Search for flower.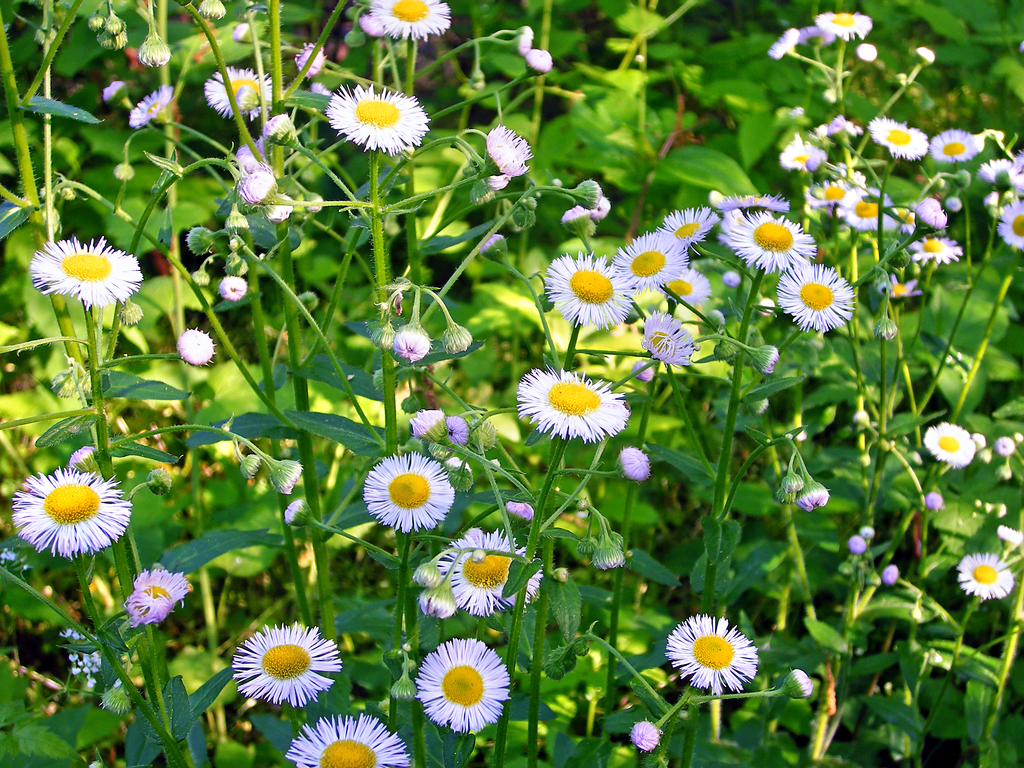
Found at bbox=[506, 500, 532, 518].
